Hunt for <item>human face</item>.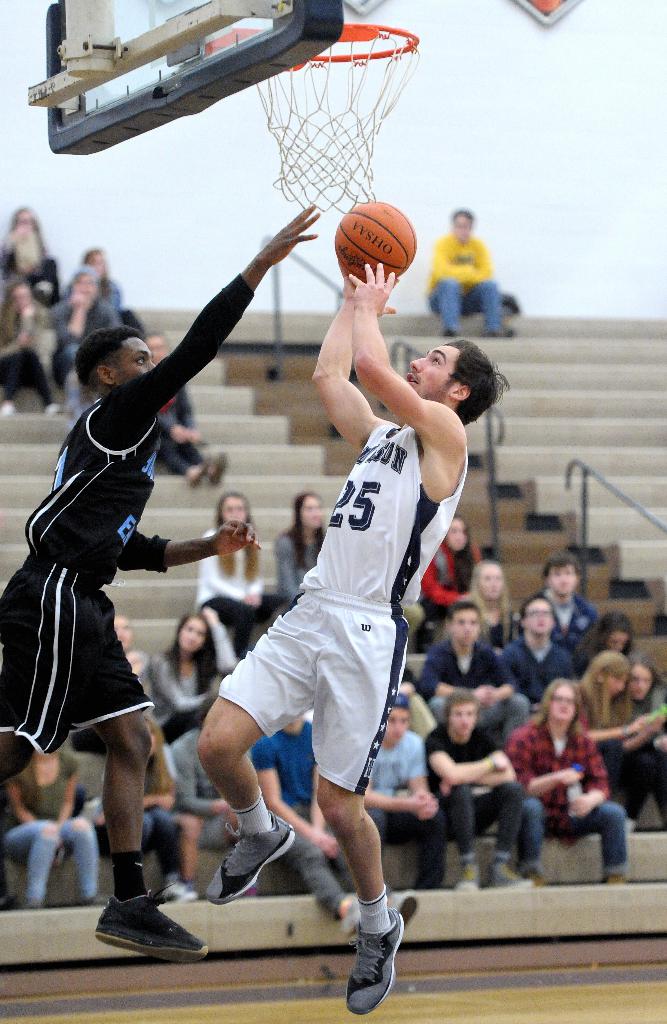
Hunted down at box=[114, 339, 156, 383].
